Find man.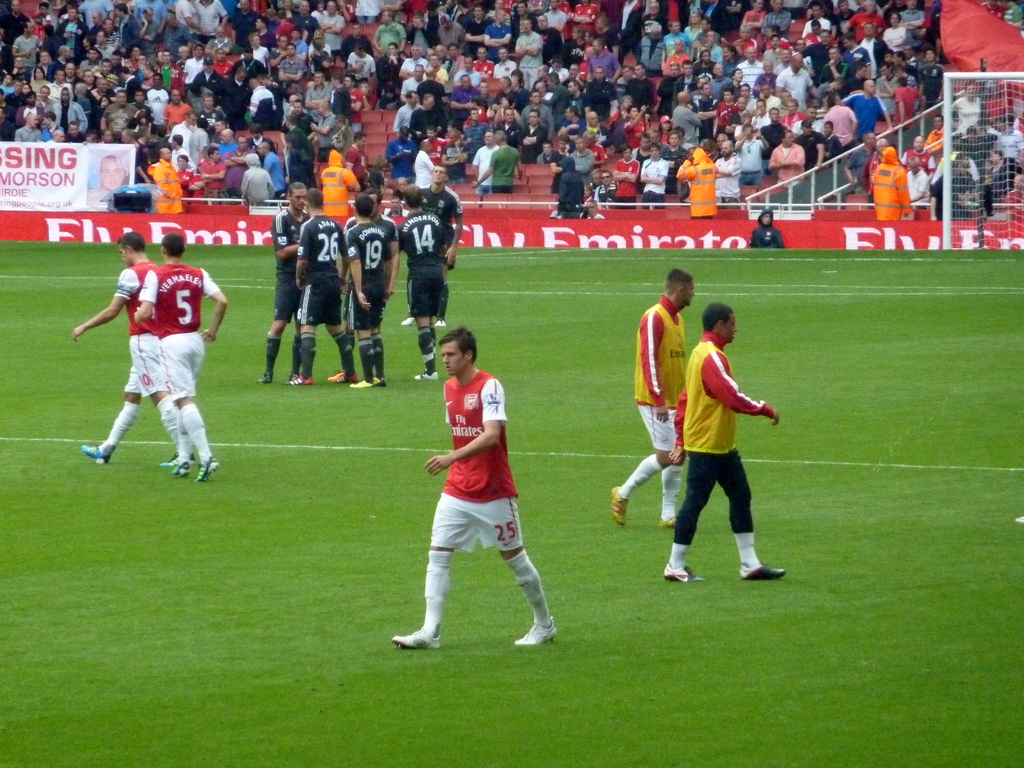
393,324,556,648.
